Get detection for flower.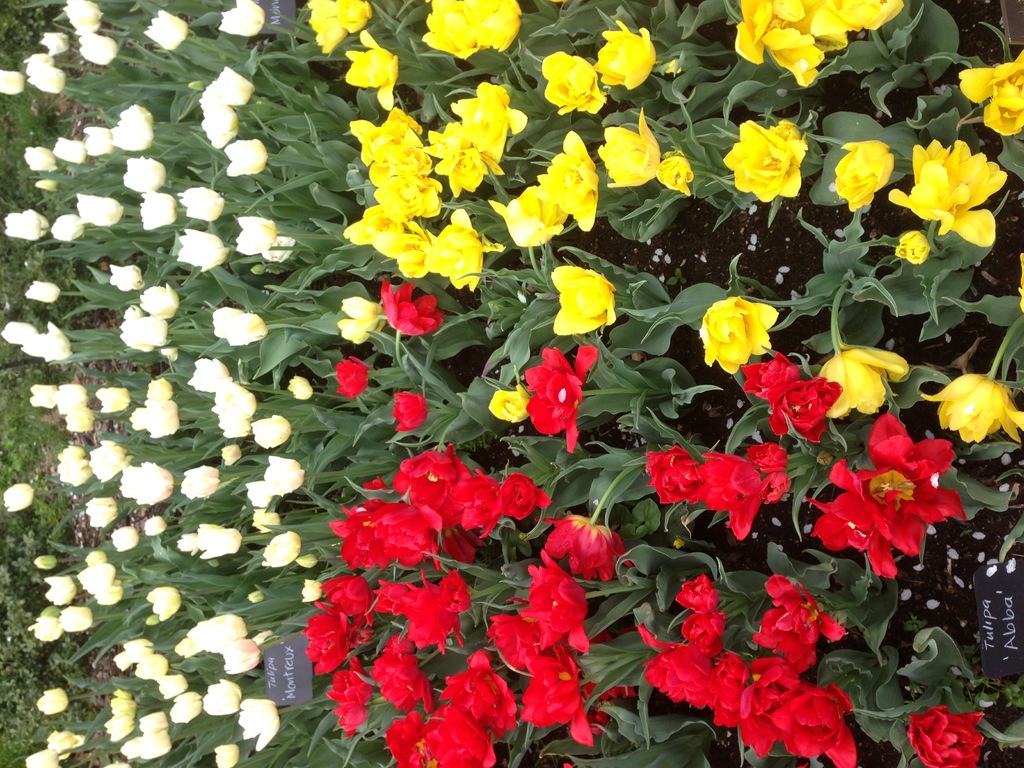
Detection: BBox(131, 410, 143, 435).
